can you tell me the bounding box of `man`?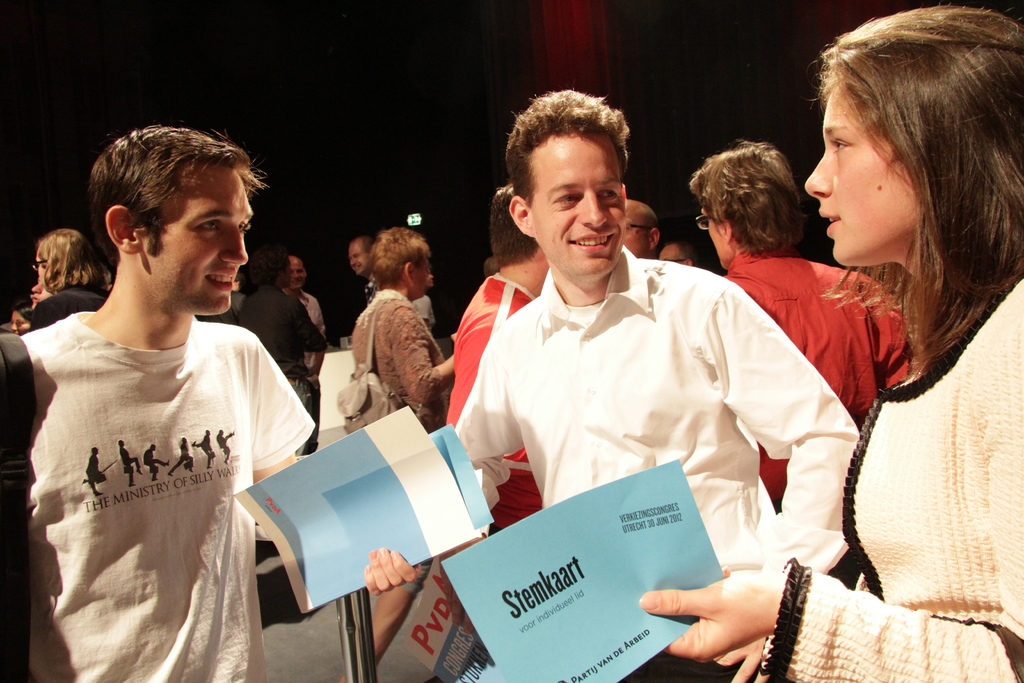
191 284 249 325.
